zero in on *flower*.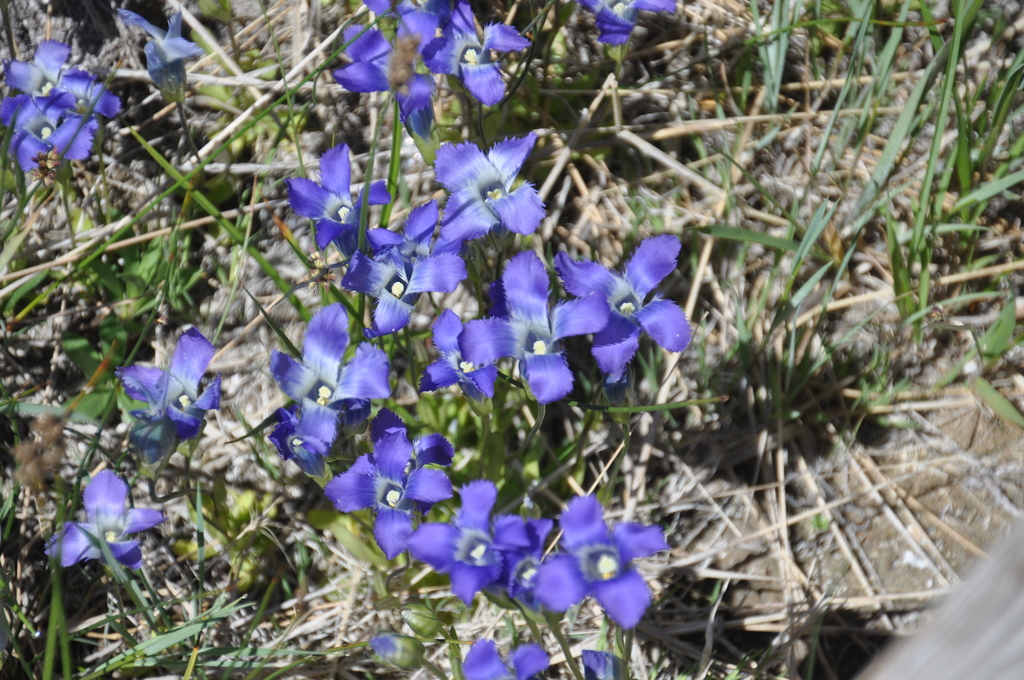
Zeroed in: box(470, 245, 598, 408).
